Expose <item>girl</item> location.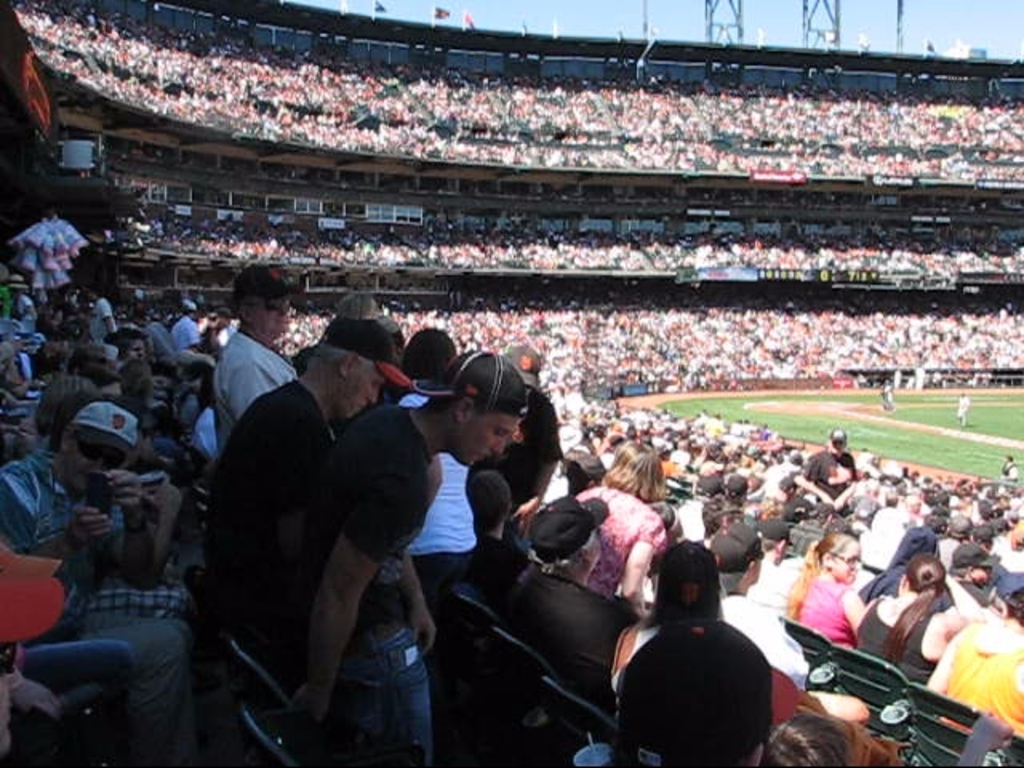
Exposed at (784,531,866,646).
